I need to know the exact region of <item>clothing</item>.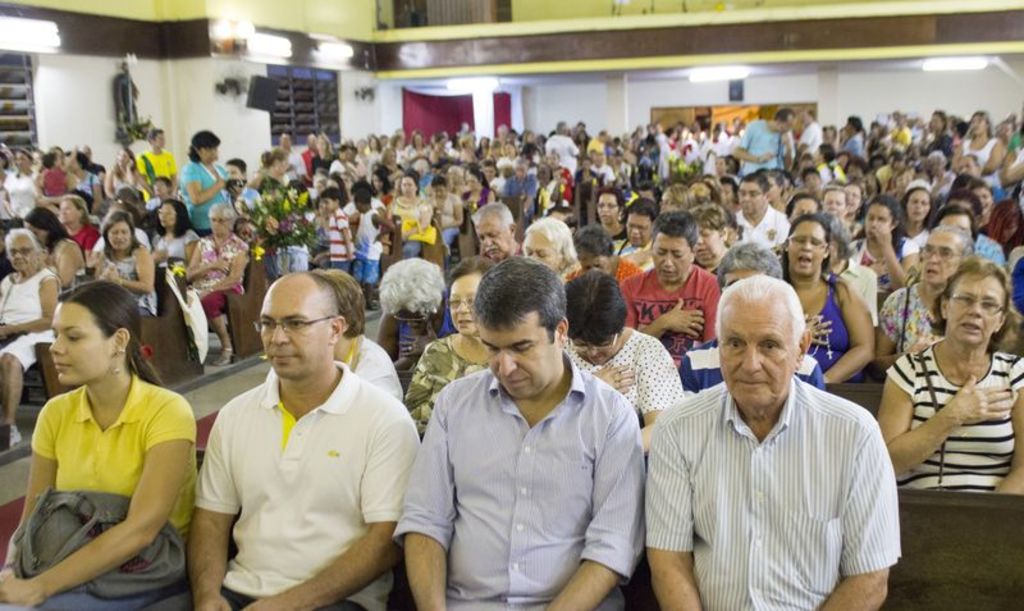
Region: detection(1015, 257, 1023, 330).
